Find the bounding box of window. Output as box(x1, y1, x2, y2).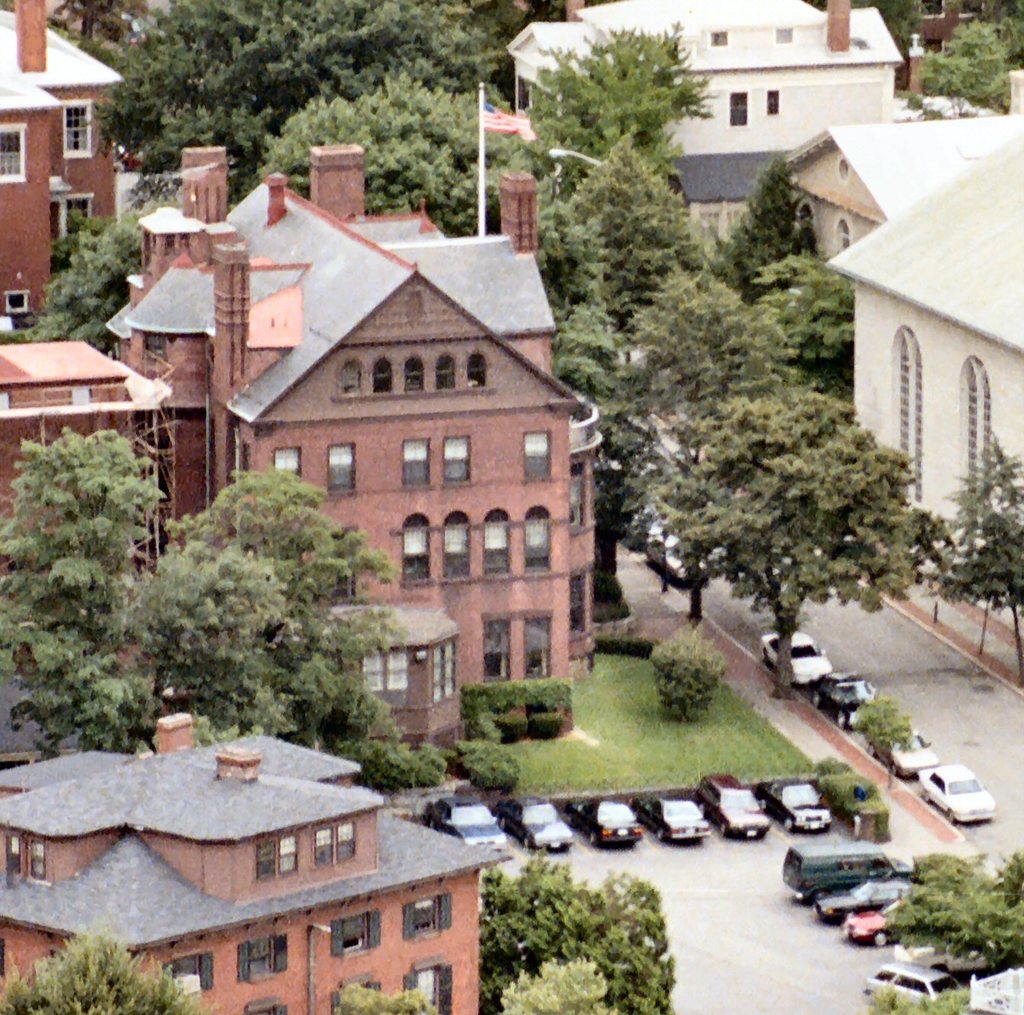
box(489, 602, 550, 683).
